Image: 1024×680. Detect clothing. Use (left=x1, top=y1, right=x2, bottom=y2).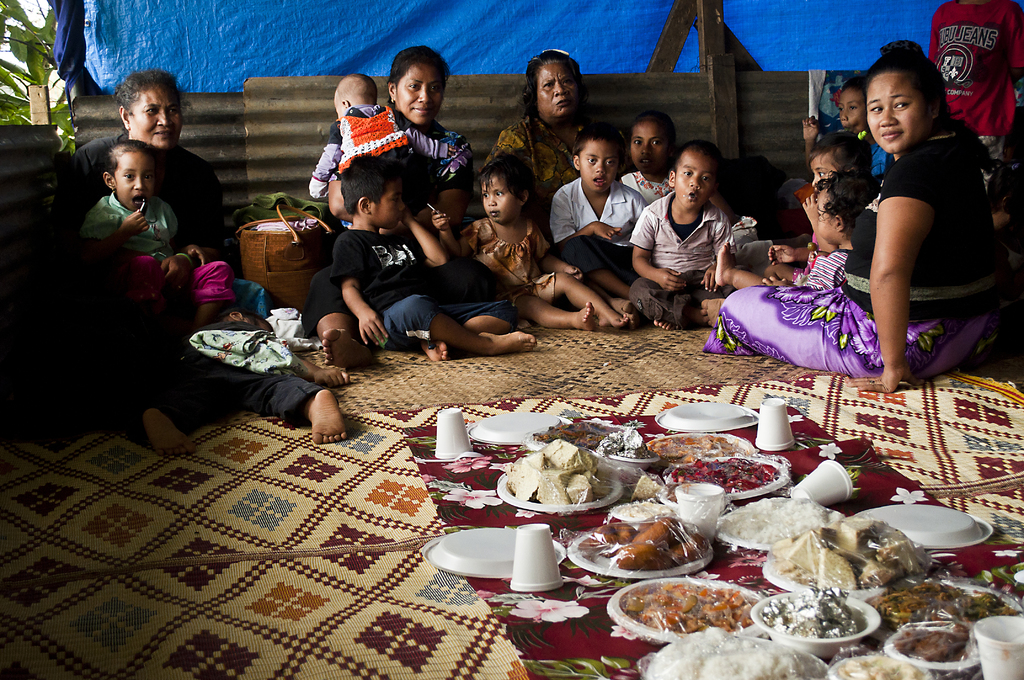
(left=149, top=314, right=321, bottom=433).
